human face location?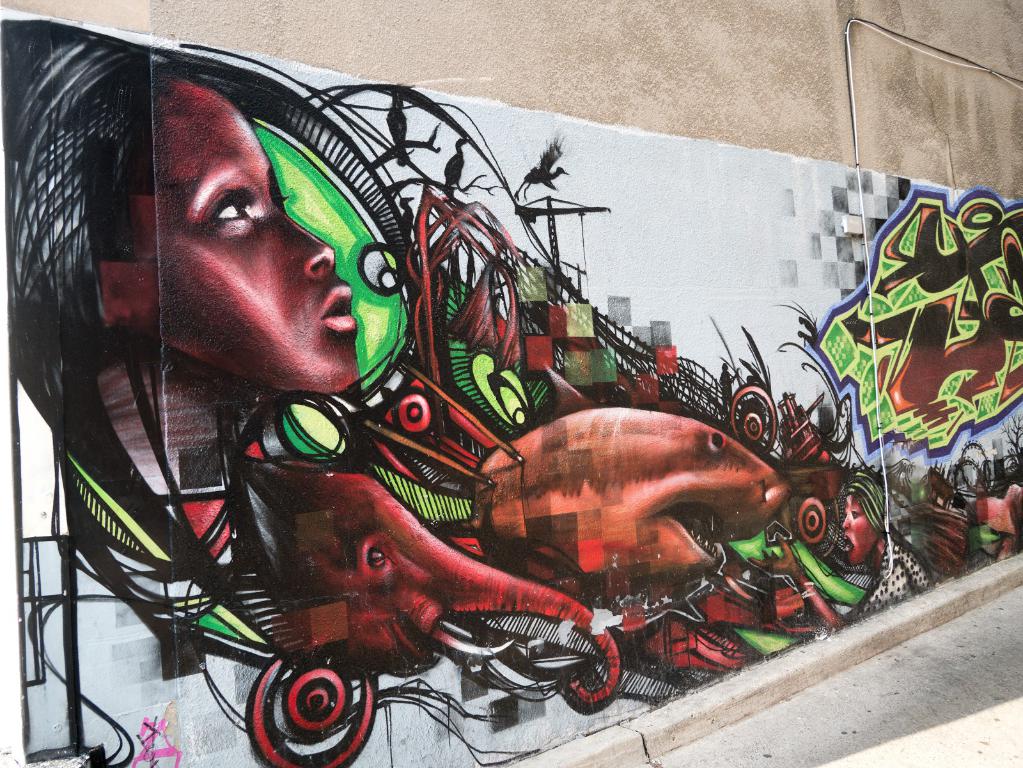
117 80 362 396
